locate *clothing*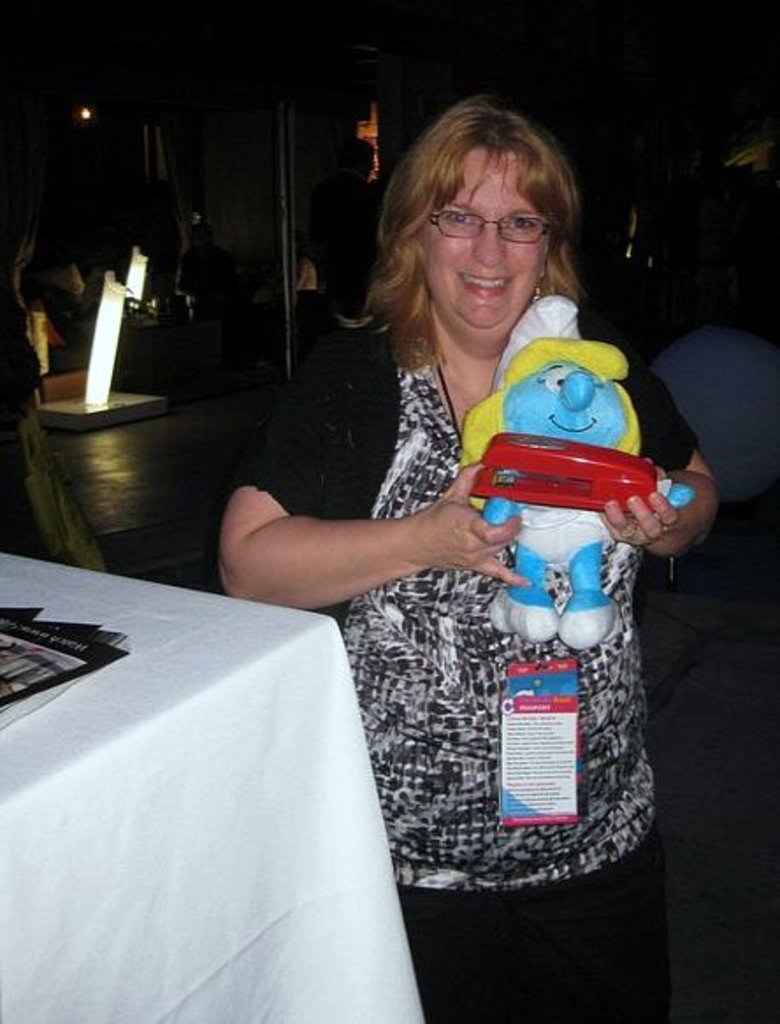
<bbox>213, 281, 703, 1022</bbox>
